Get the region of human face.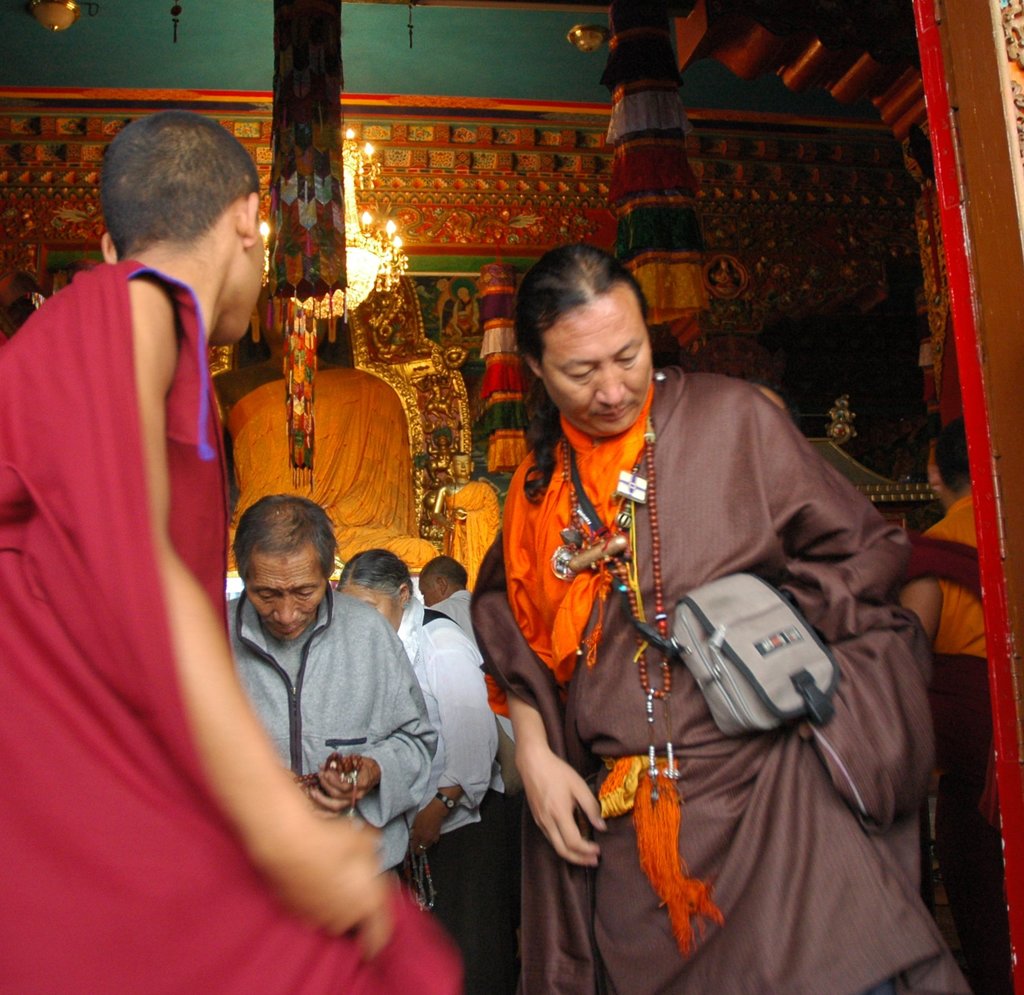
pyautogui.locateOnScreen(547, 308, 650, 440).
